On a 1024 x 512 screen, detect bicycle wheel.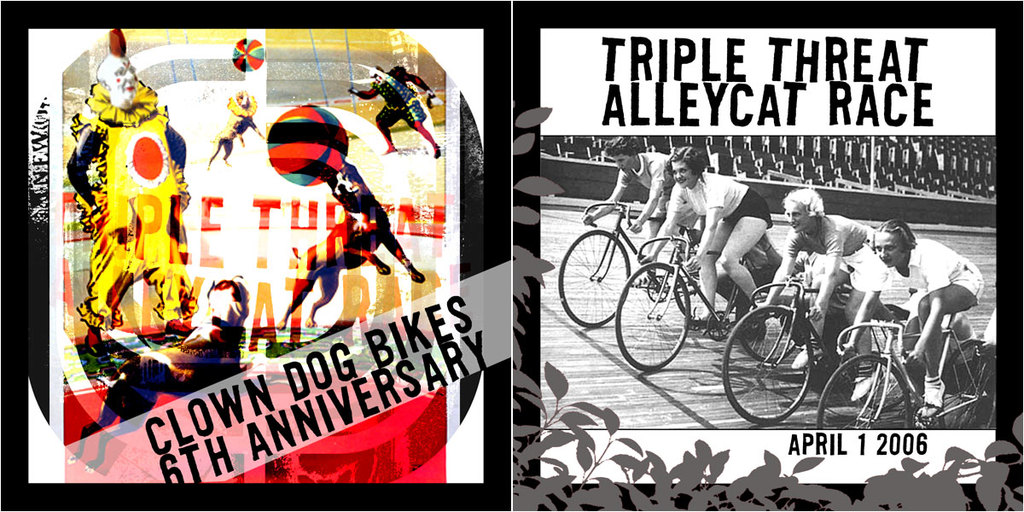
locate(934, 338, 996, 430).
